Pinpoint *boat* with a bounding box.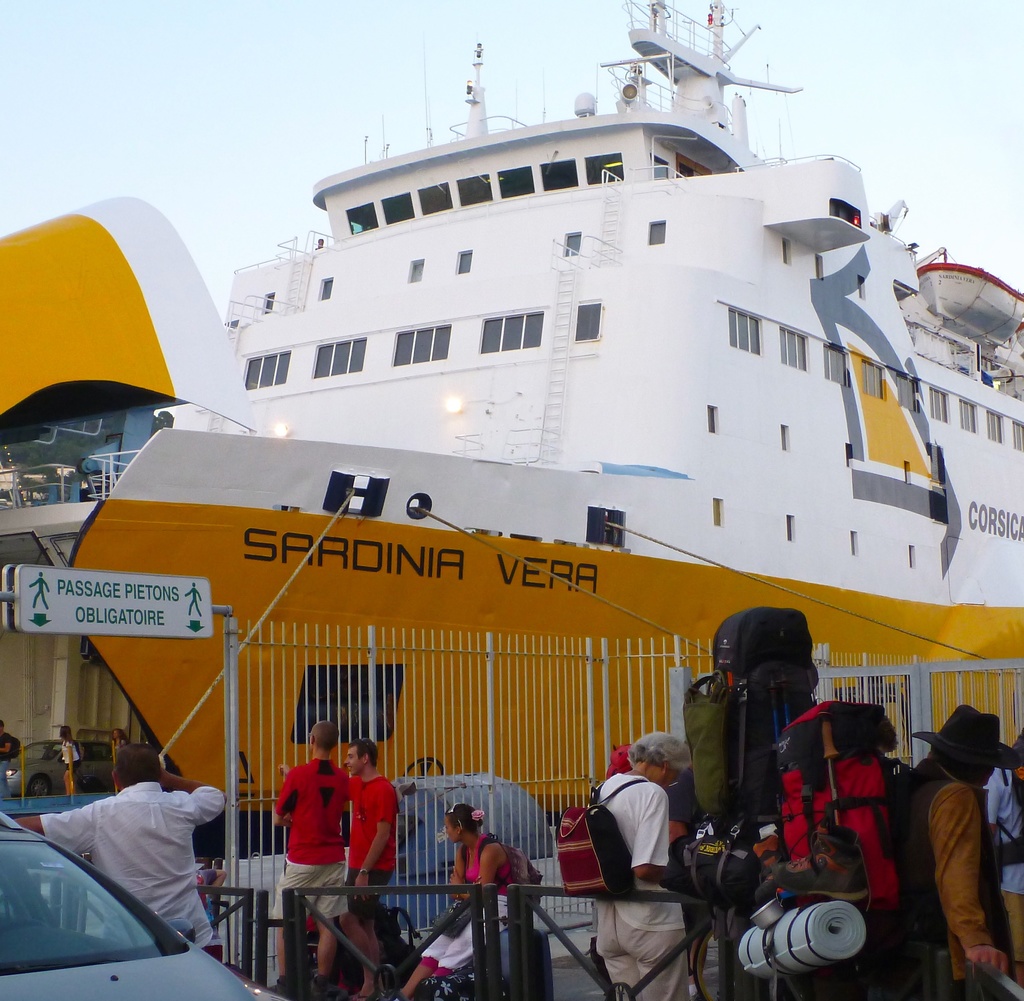
(x1=61, y1=0, x2=1023, y2=929).
